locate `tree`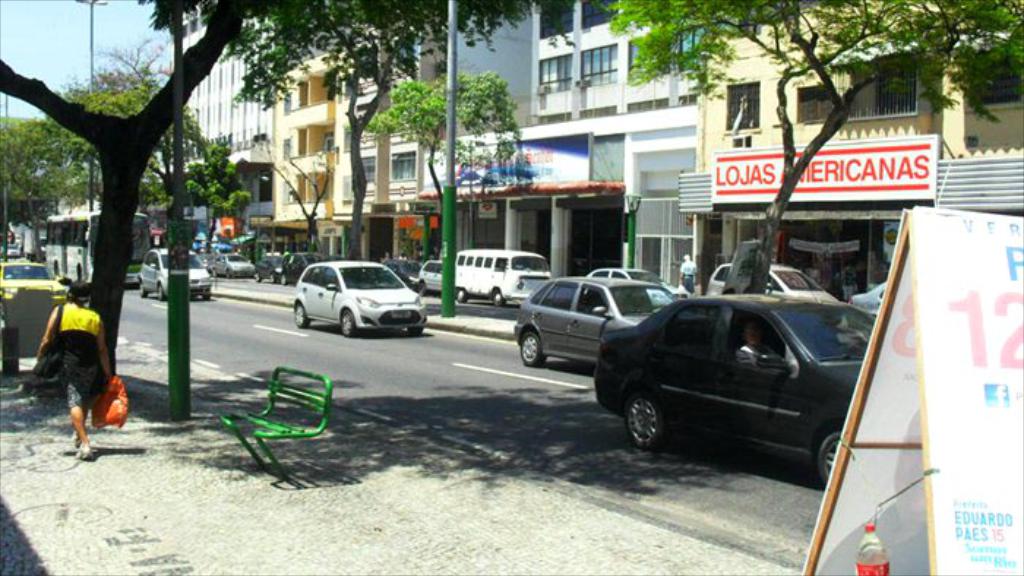
214:0:546:262
